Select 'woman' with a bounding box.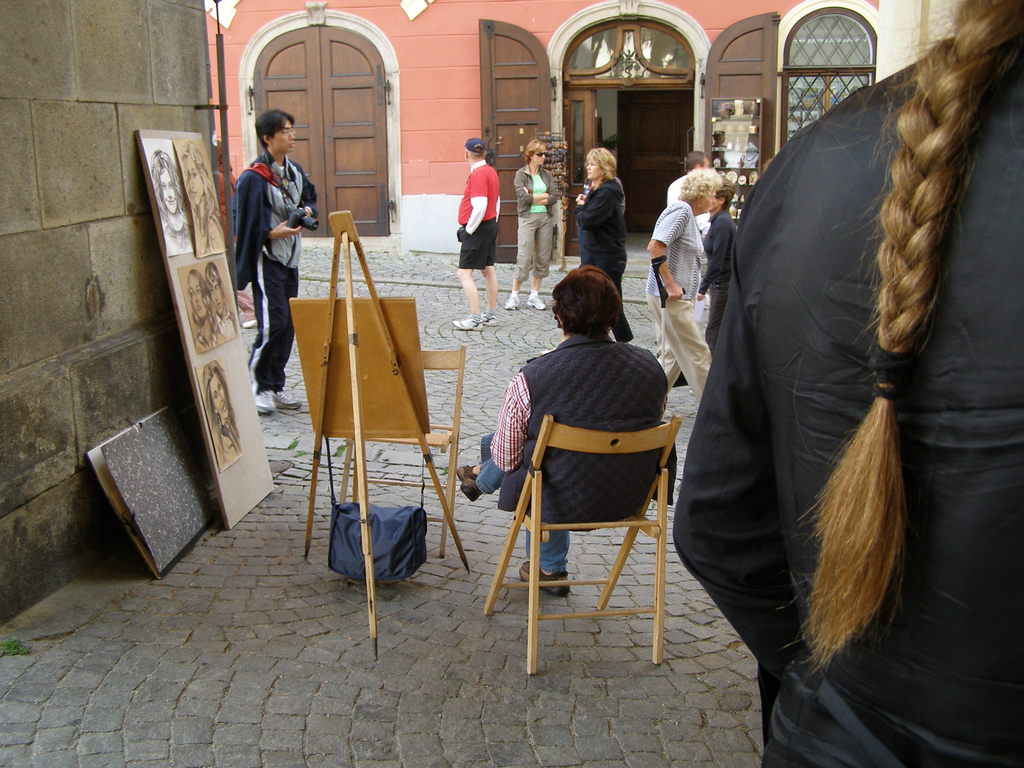
(left=639, top=163, right=716, bottom=405).
